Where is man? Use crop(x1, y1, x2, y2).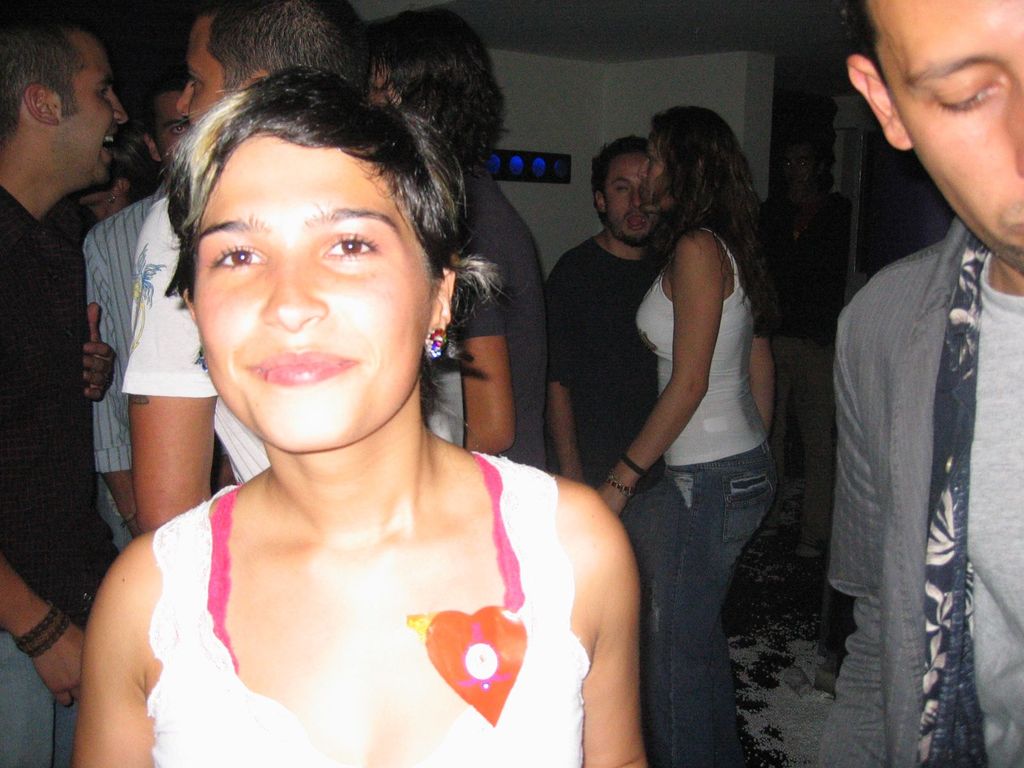
crop(84, 73, 190, 538).
